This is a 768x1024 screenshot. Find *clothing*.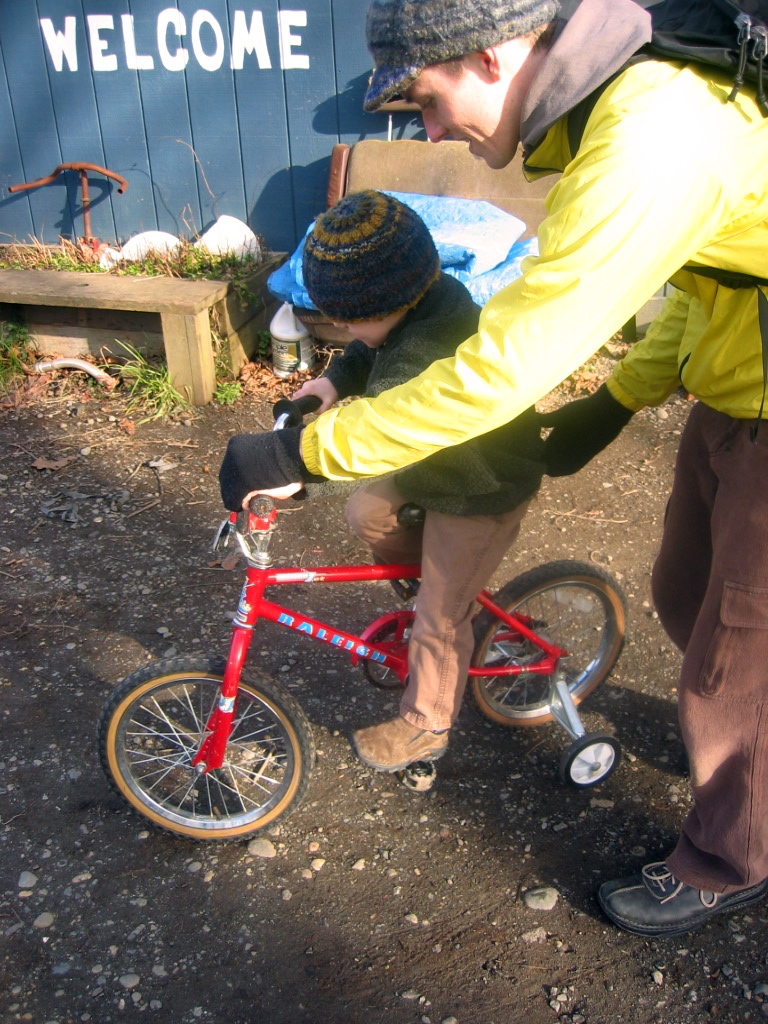
Bounding box: rect(349, 274, 544, 718).
